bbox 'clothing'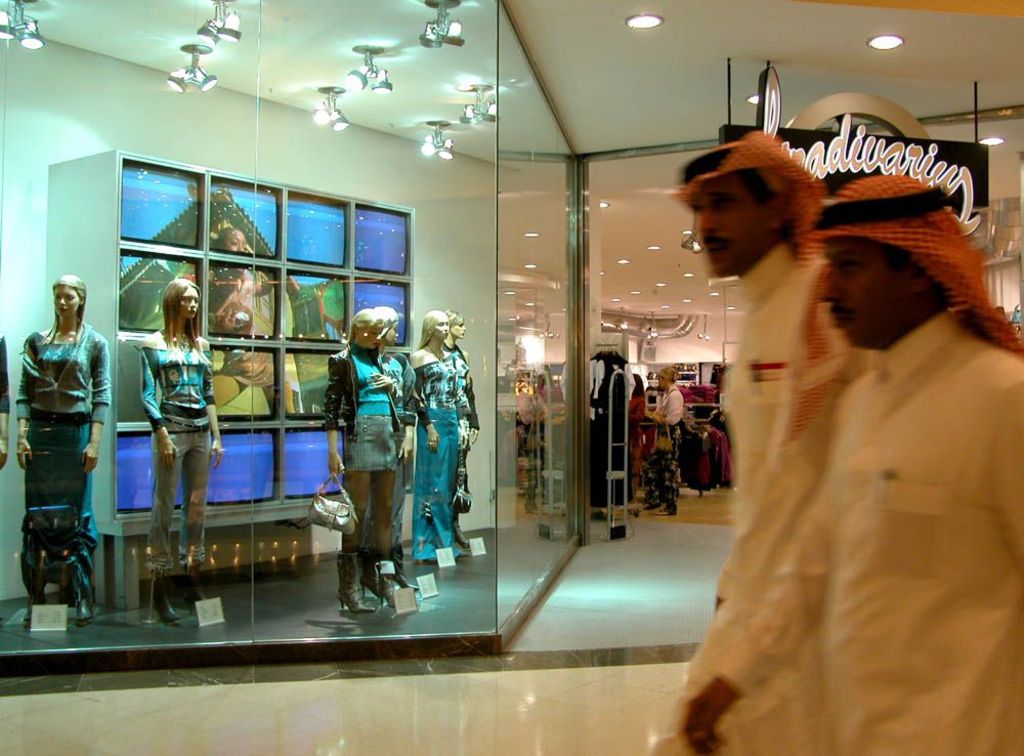
[x1=653, y1=308, x2=1023, y2=755]
